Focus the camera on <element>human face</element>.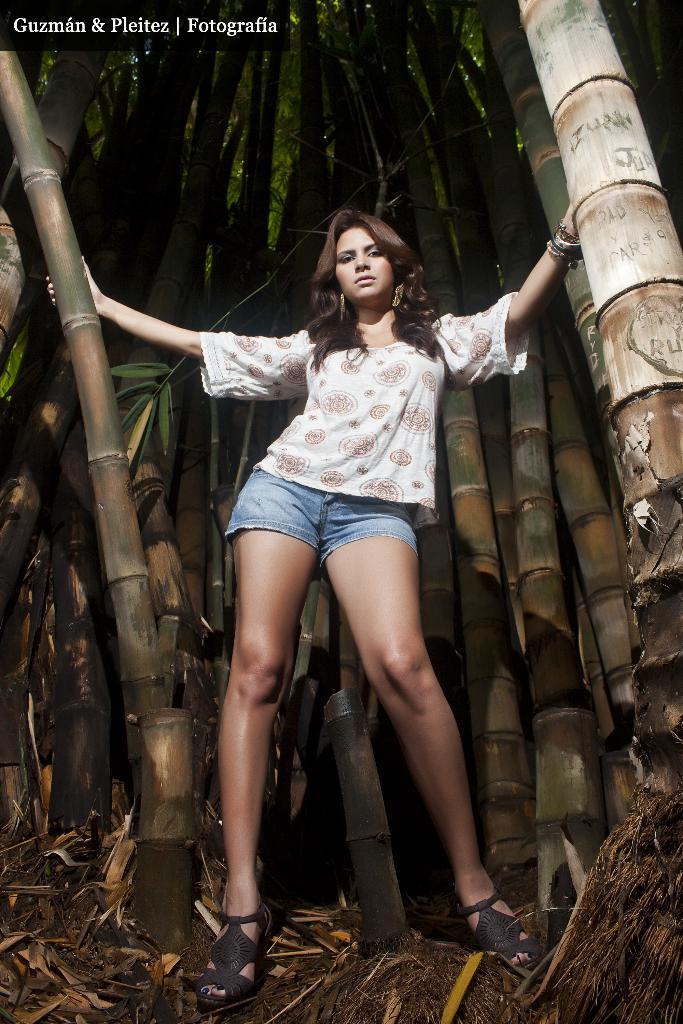
Focus region: <box>334,226,400,301</box>.
